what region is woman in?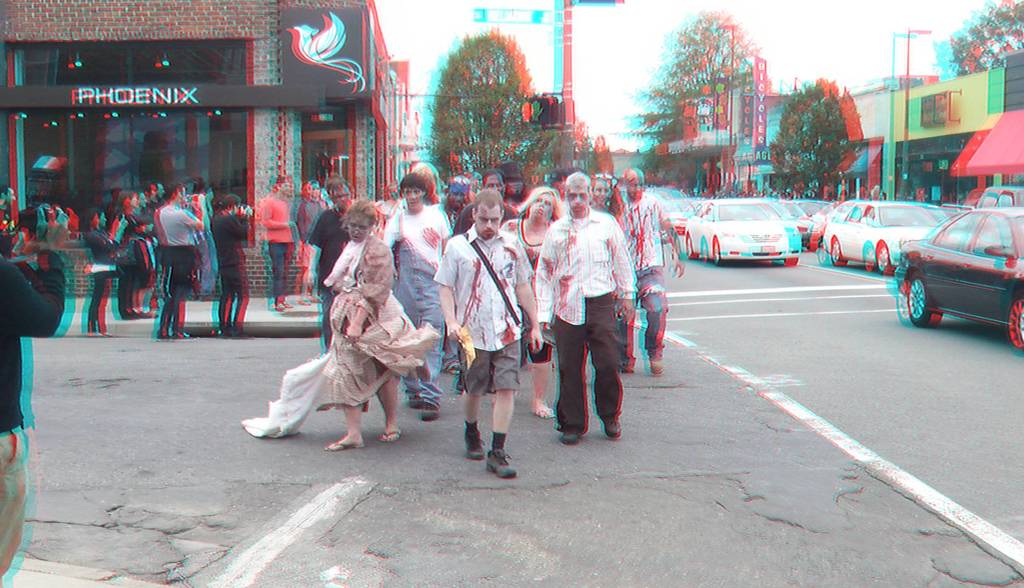
(left=592, top=173, right=617, bottom=220).
